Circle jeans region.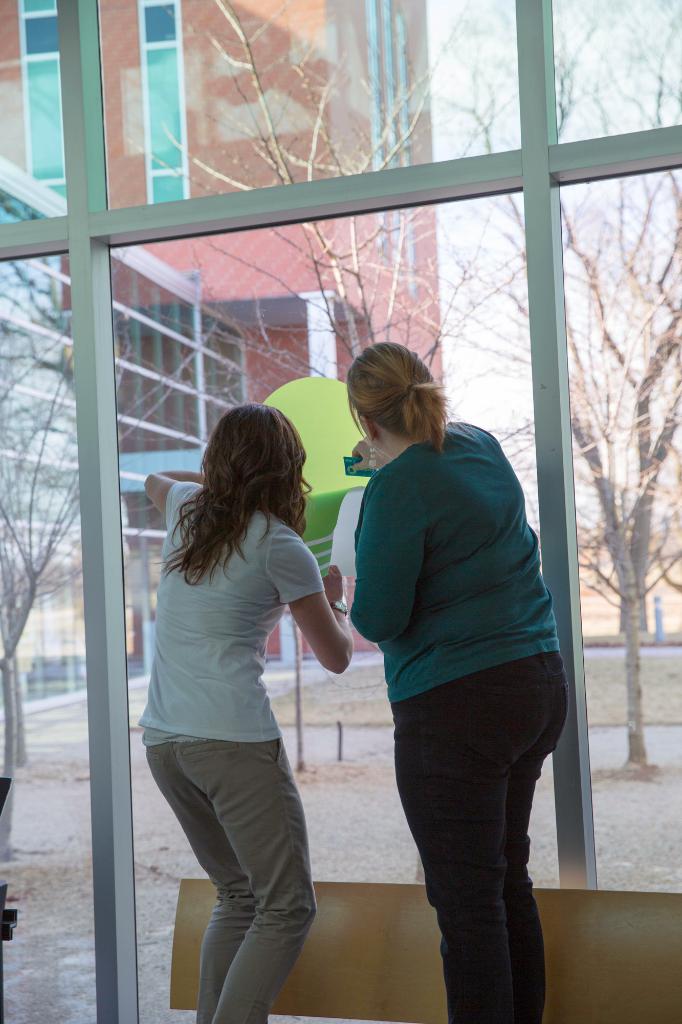
Region: select_region(399, 641, 562, 1023).
